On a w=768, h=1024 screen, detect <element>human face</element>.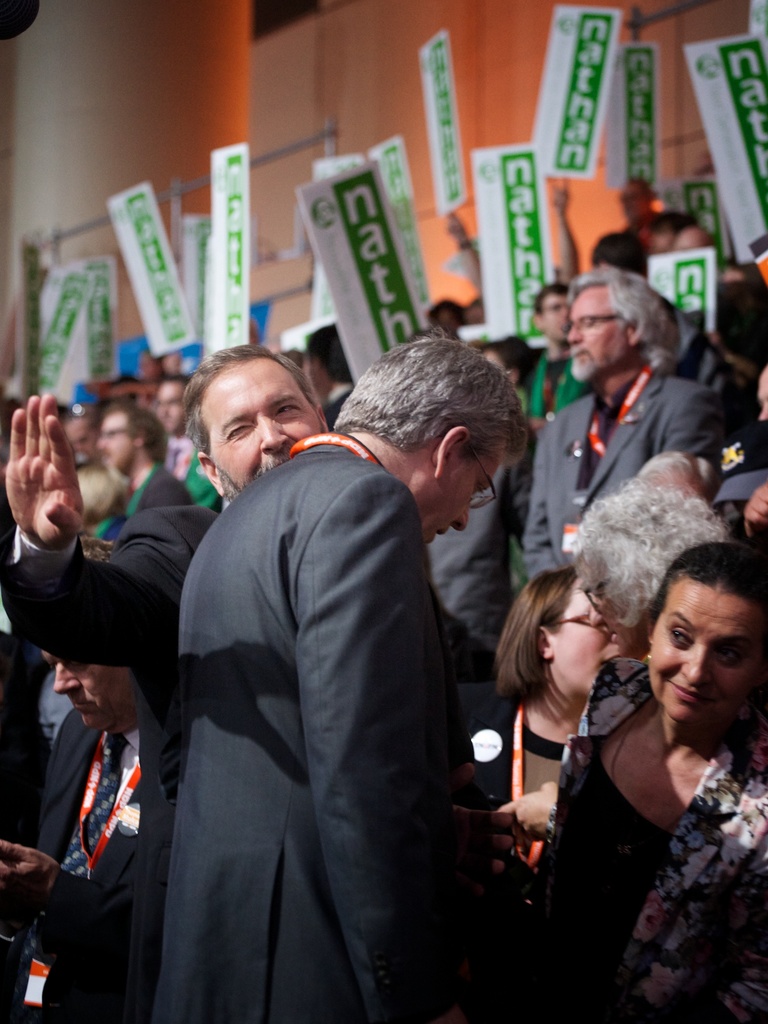
Rect(45, 651, 129, 731).
